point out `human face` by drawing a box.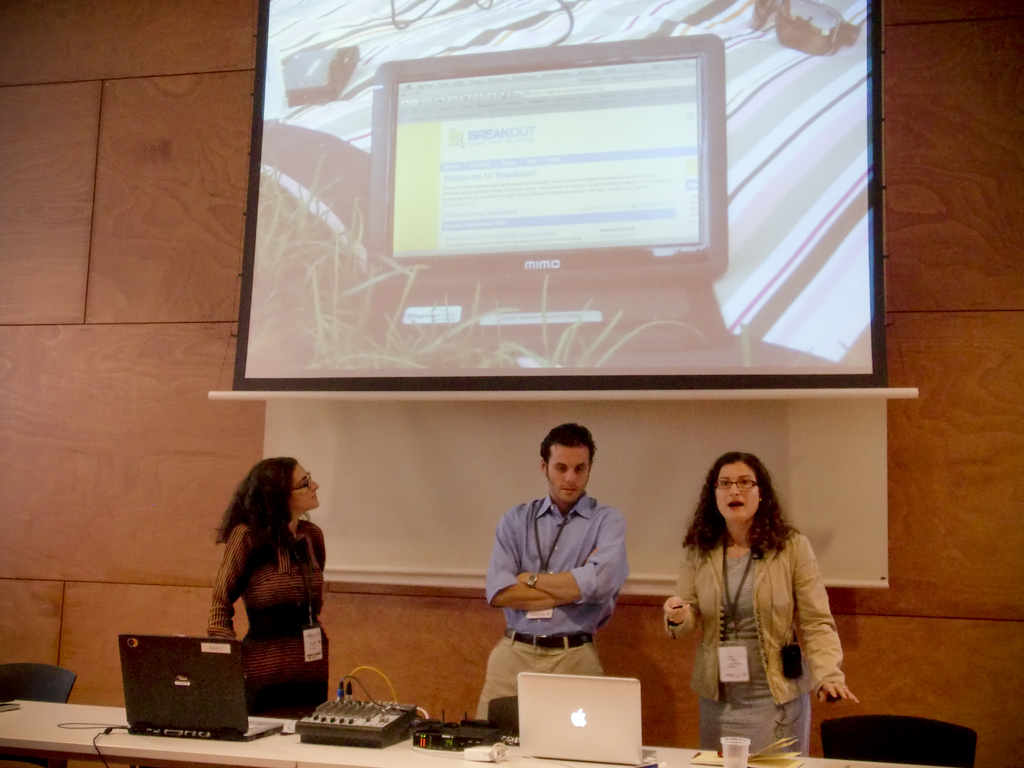
locate(714, 461, 759, 520).
